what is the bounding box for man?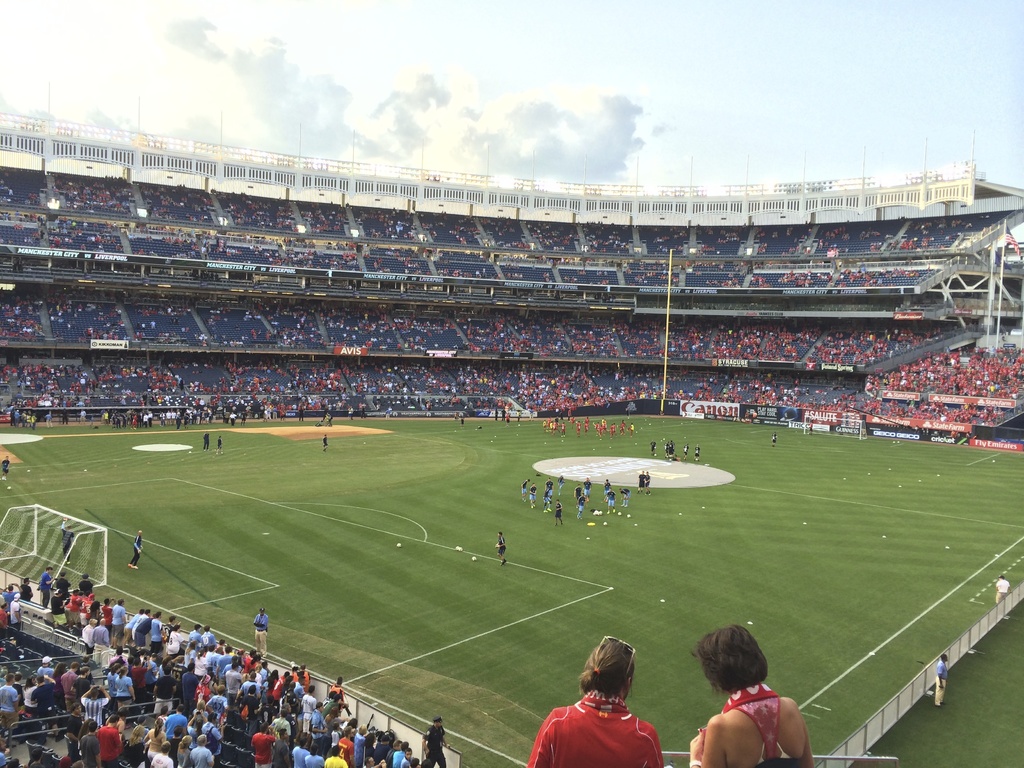
93, 617, 113, 646.
